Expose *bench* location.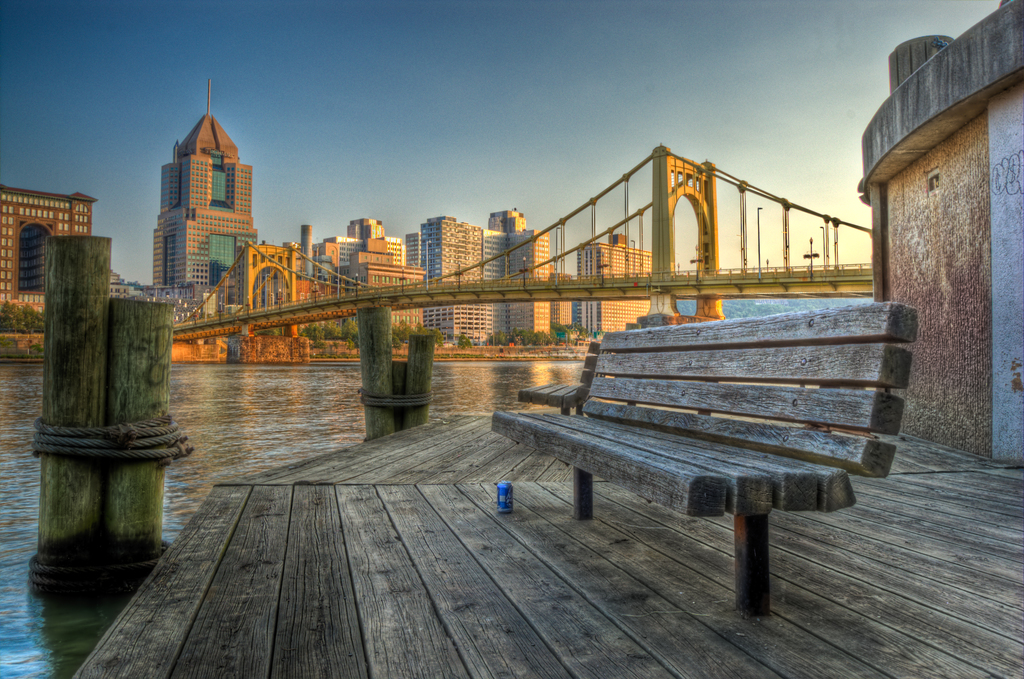
Exposed at bbox(492, 290, 917, 632).
